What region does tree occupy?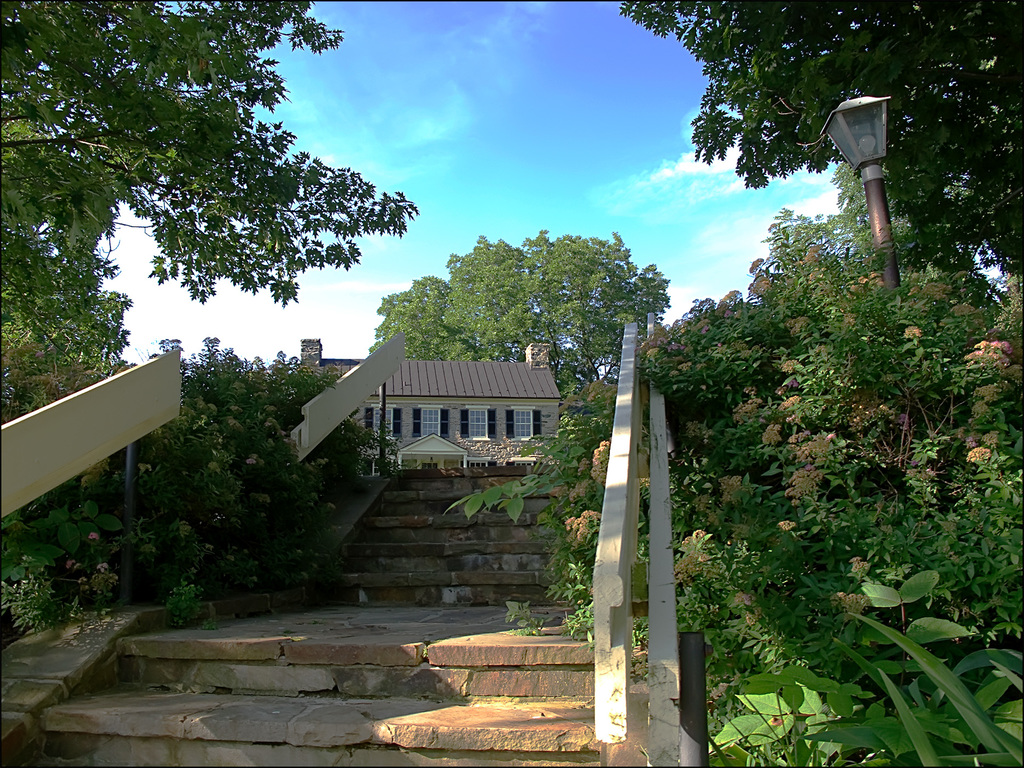
x1=0 y1=0 x2=422 y2=427.
